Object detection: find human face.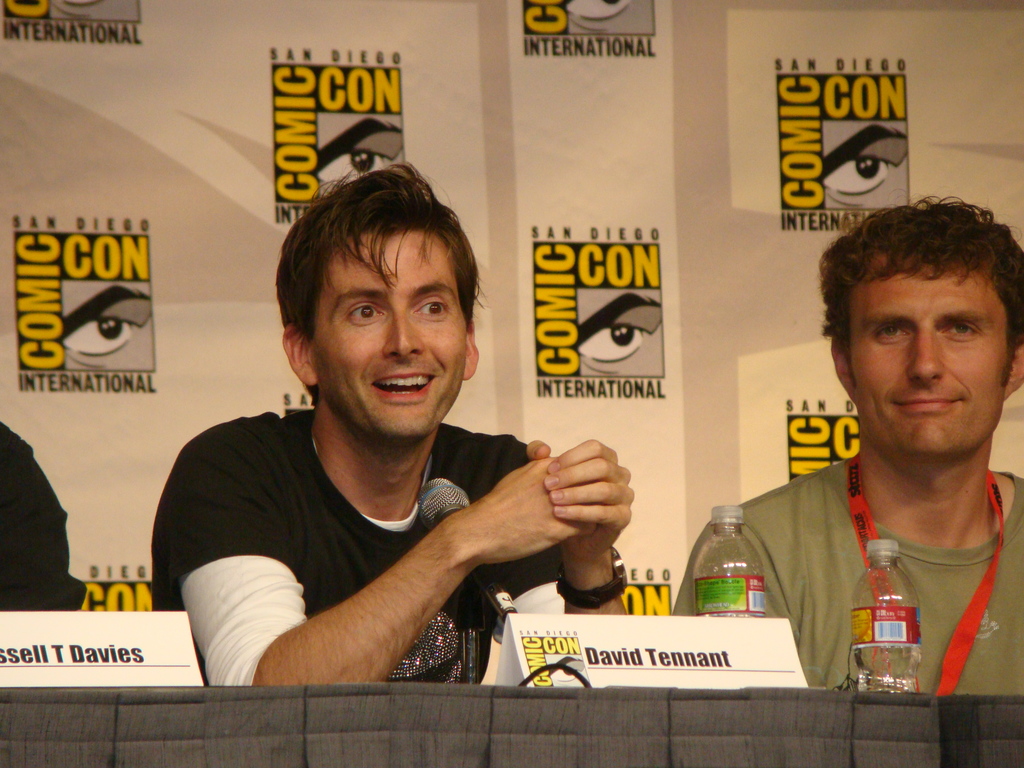
bbox=(846, 246, 1016, 458).
